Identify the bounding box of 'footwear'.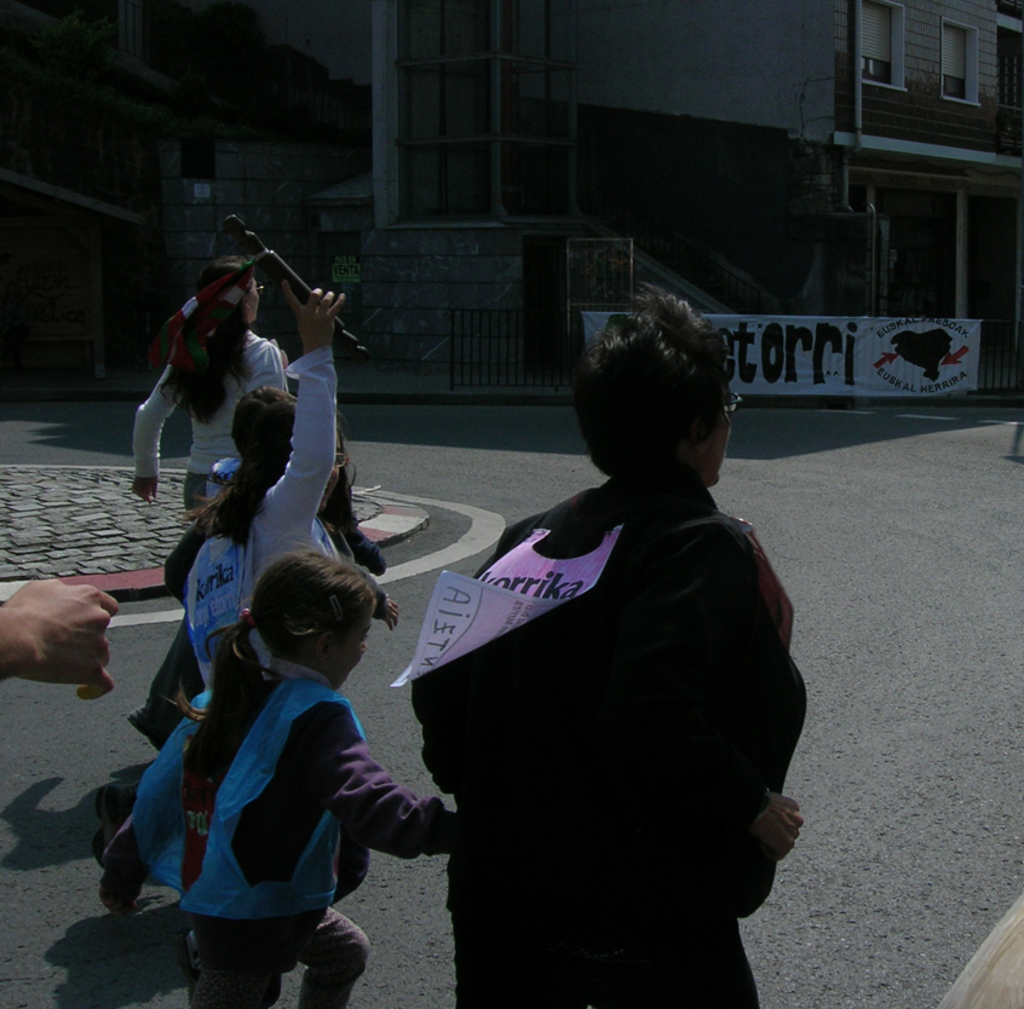
102 834 151 912.
